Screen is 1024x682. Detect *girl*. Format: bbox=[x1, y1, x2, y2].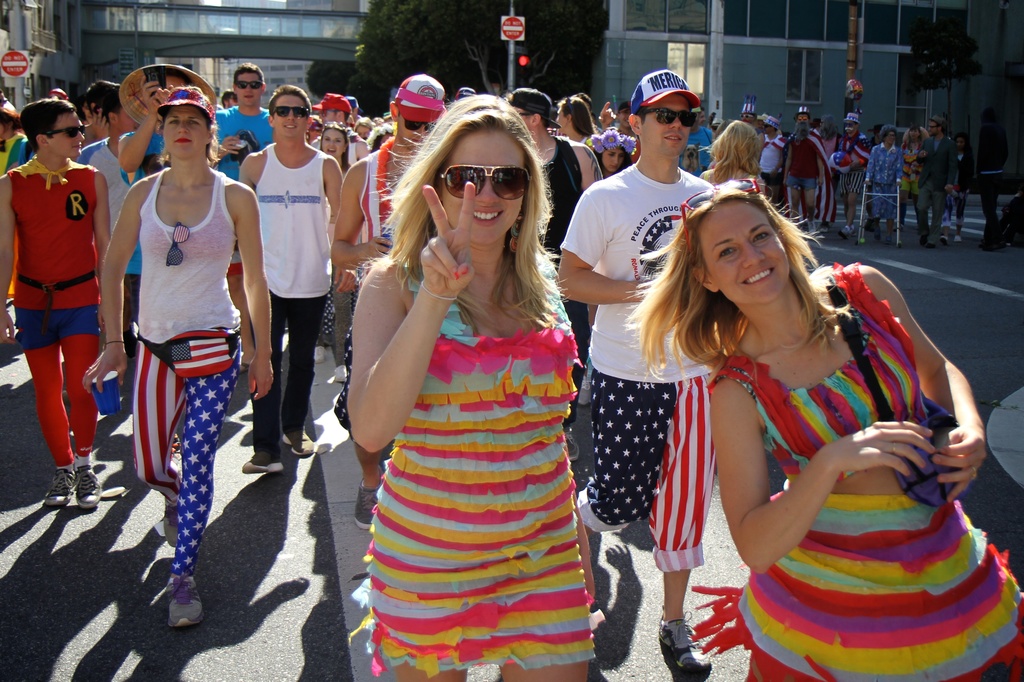
bbox=[316, 122, 347, 227].
